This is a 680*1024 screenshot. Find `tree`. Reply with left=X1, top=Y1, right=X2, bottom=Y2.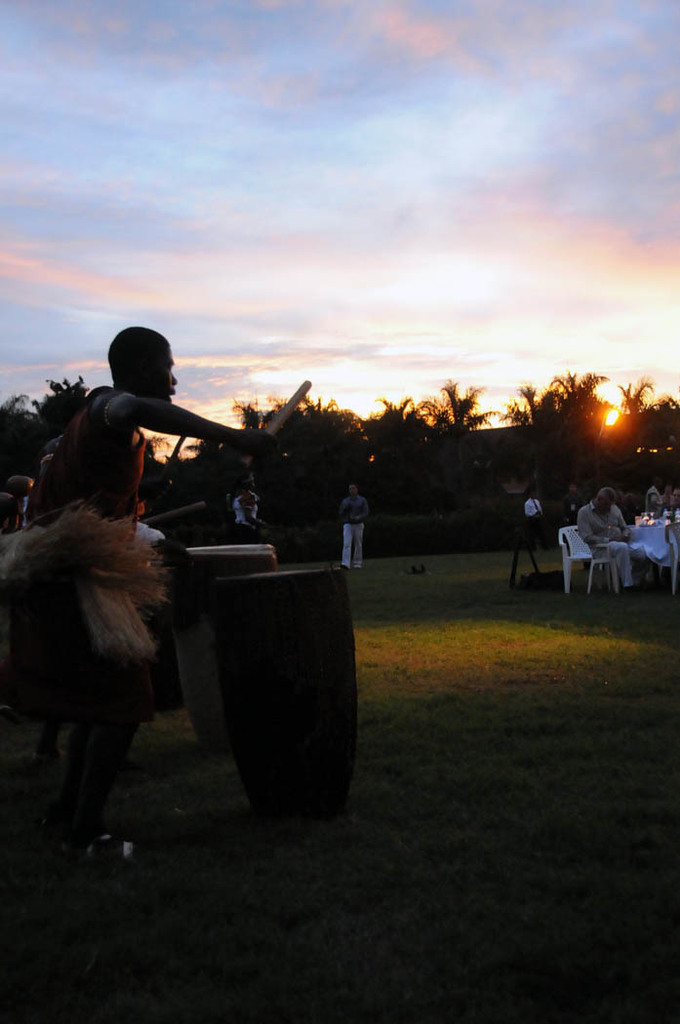
left=509, top=359, right=679, bottom=515.
